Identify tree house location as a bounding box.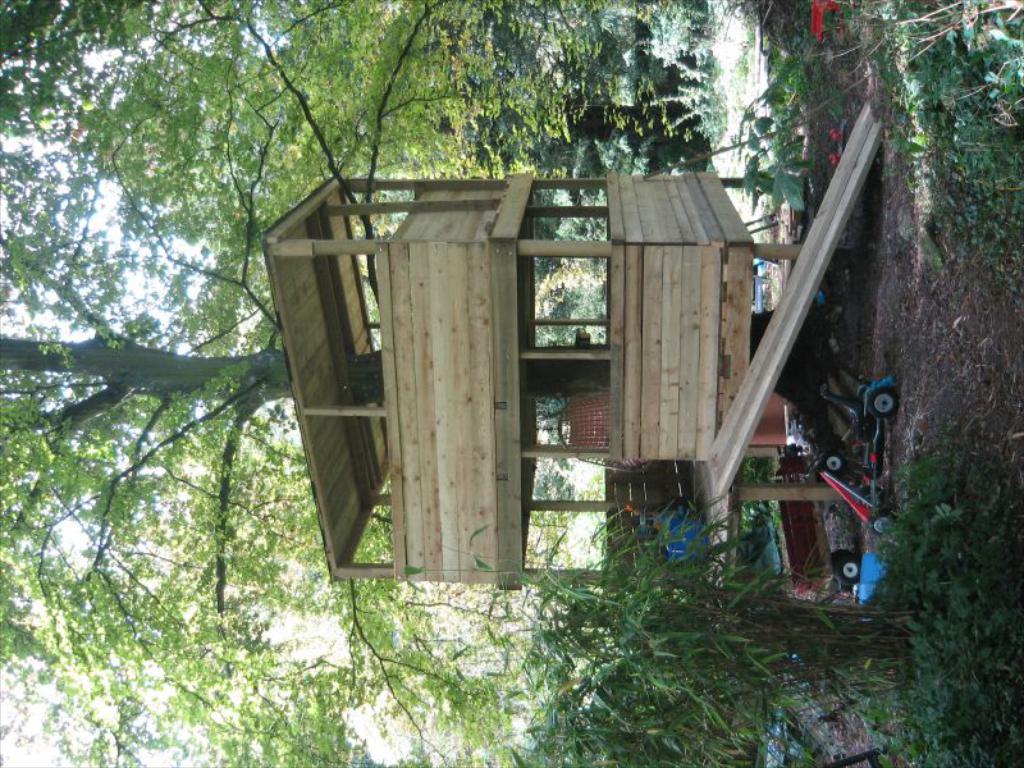
left=257, top=100, right=872, bottom=589.
